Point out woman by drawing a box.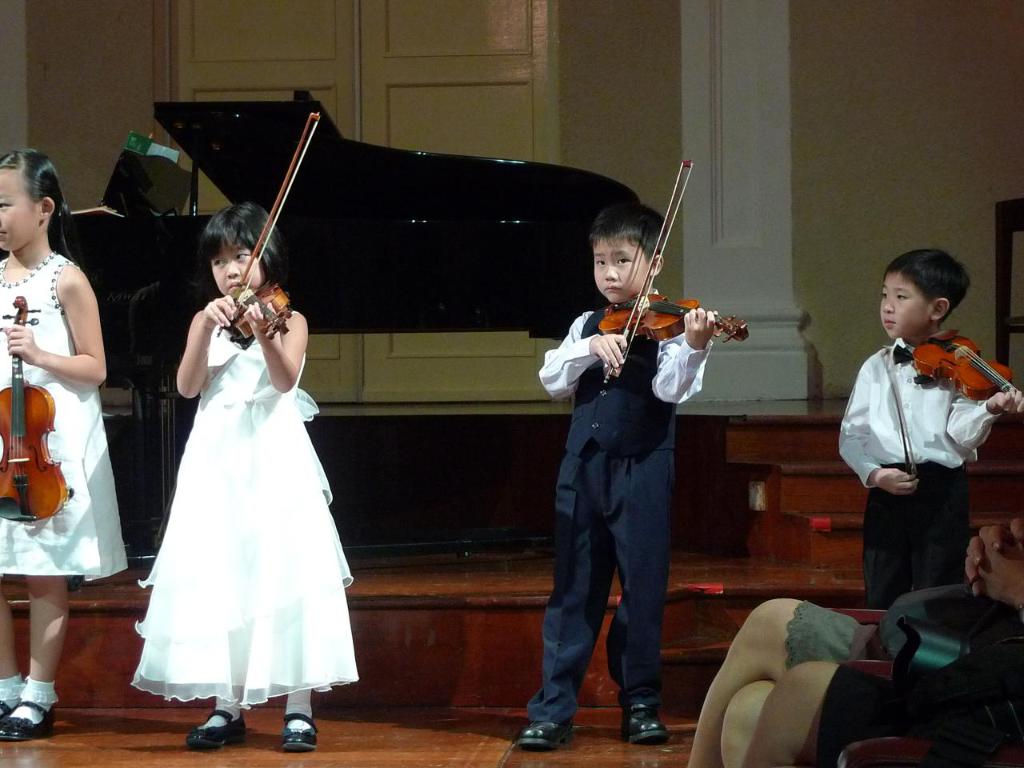
bbox=(740, 518, 1023, 767).
